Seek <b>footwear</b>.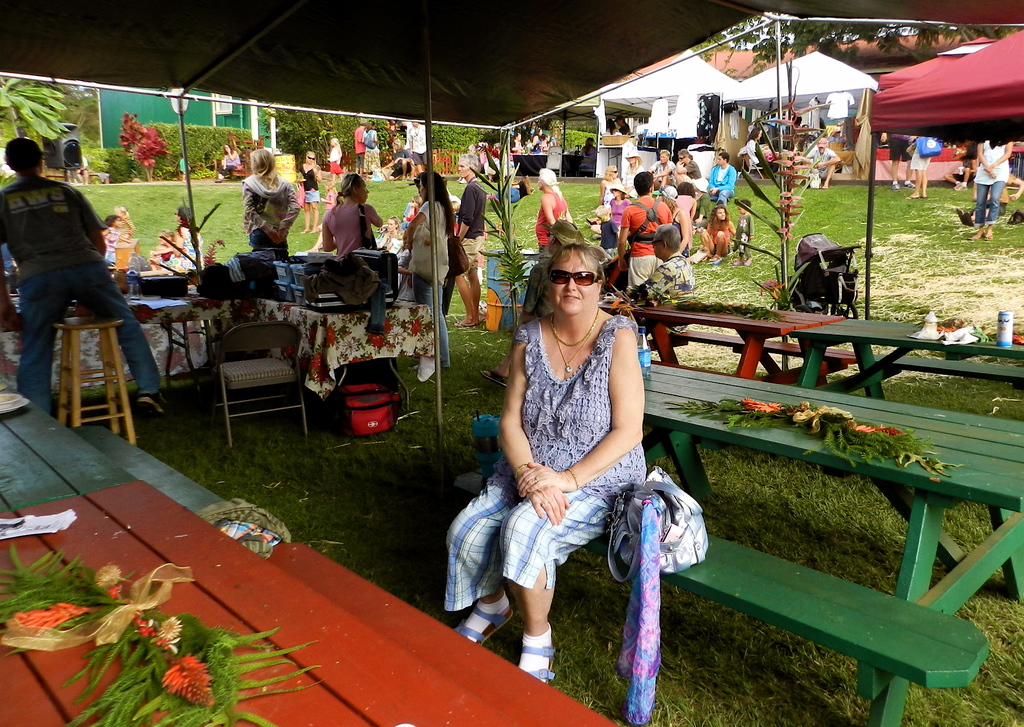
box=[443, 596, 510, 651].
